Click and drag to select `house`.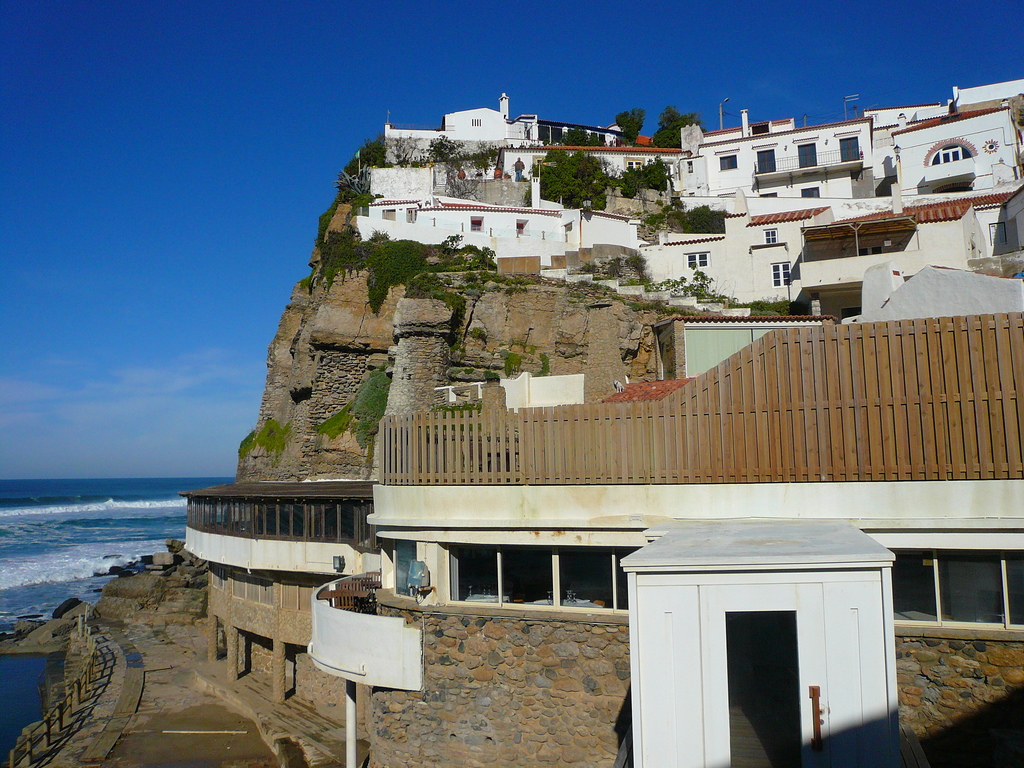
Selection: 621:523:896:767.
